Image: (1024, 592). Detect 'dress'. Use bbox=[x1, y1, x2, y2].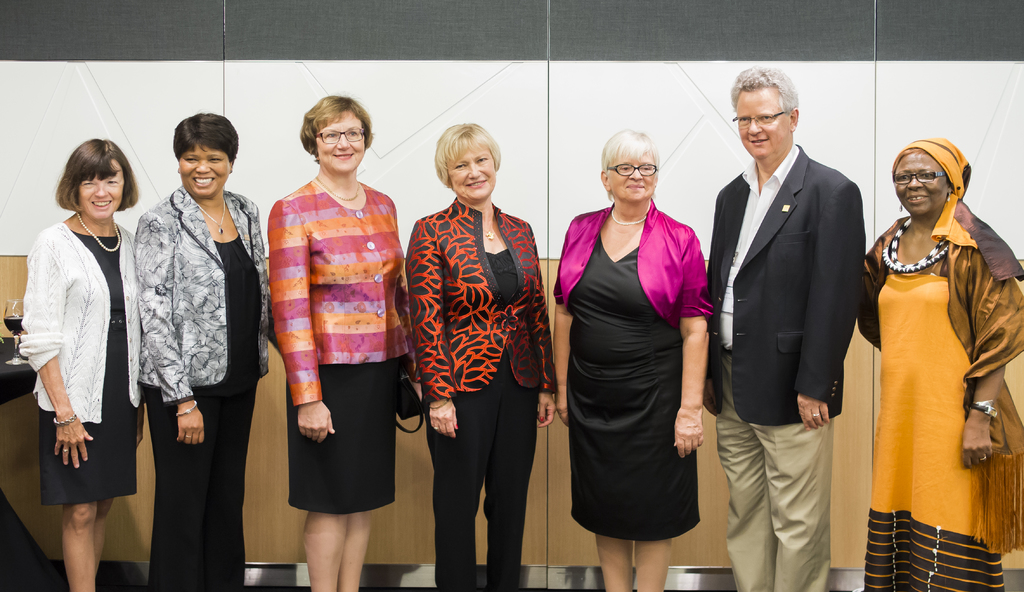
bbox=[566, 231, 699, 542].
